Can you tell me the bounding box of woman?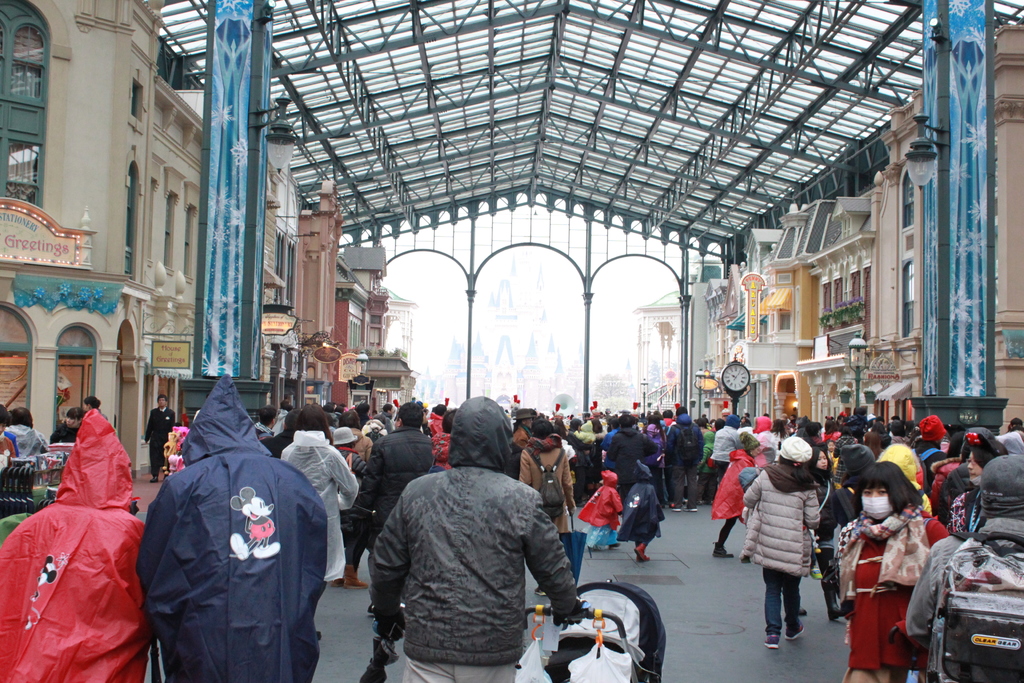
Rect(950, 440, 1009, 534).
